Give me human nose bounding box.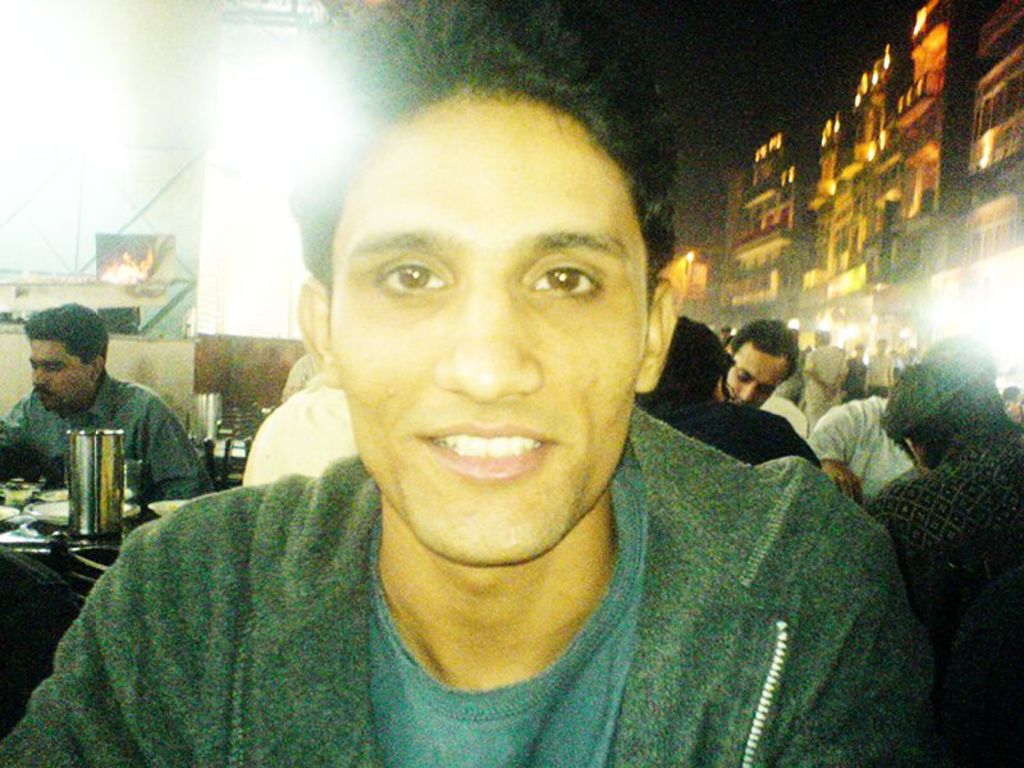
detection(429, 289, 539, 397).
